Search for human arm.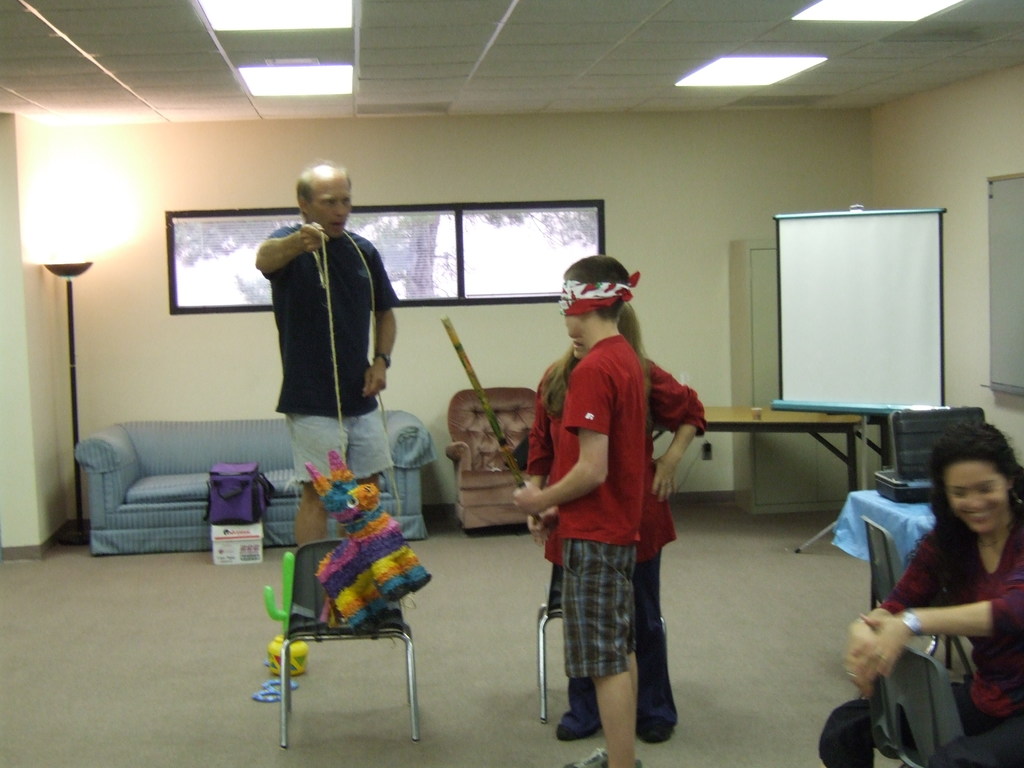
Found at Rect(844, 577, 1023, 675).
